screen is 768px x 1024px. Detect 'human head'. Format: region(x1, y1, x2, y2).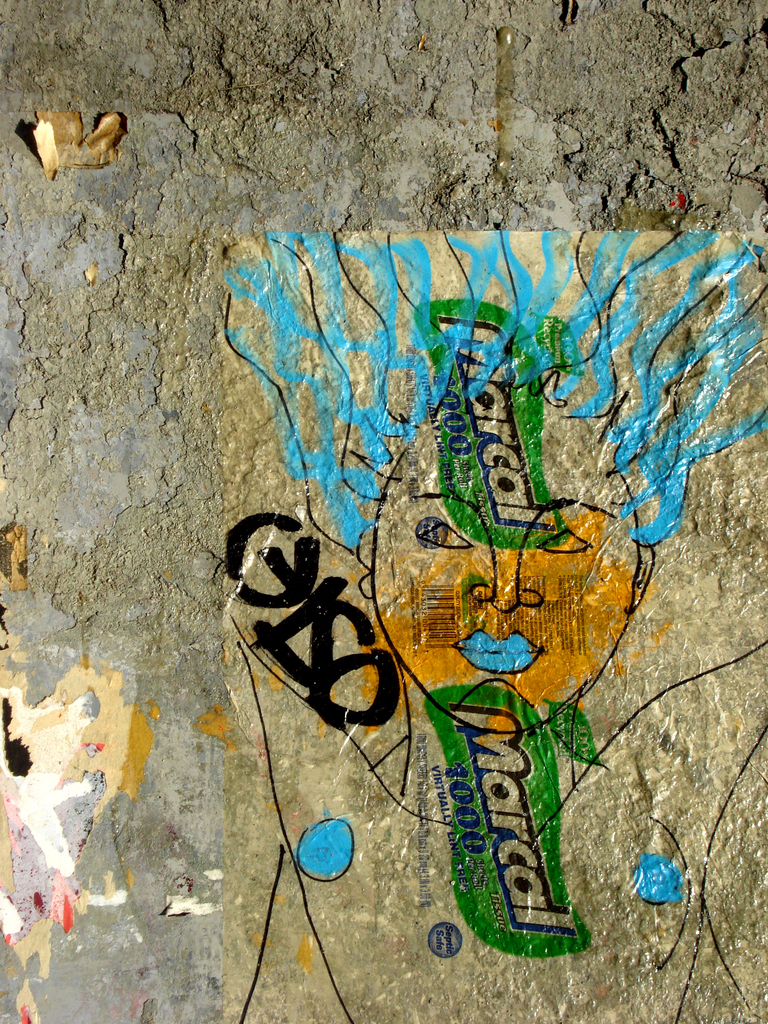
region(336, 321, 653, 708).
